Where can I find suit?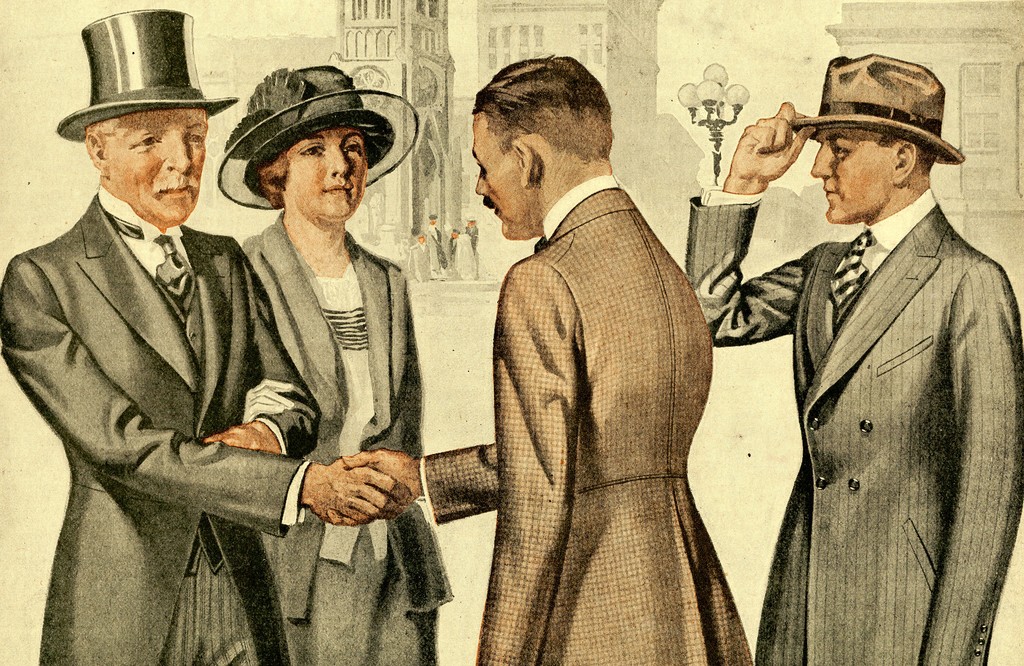
You can find it at left=414, top=172, right=751, bottom=665.
